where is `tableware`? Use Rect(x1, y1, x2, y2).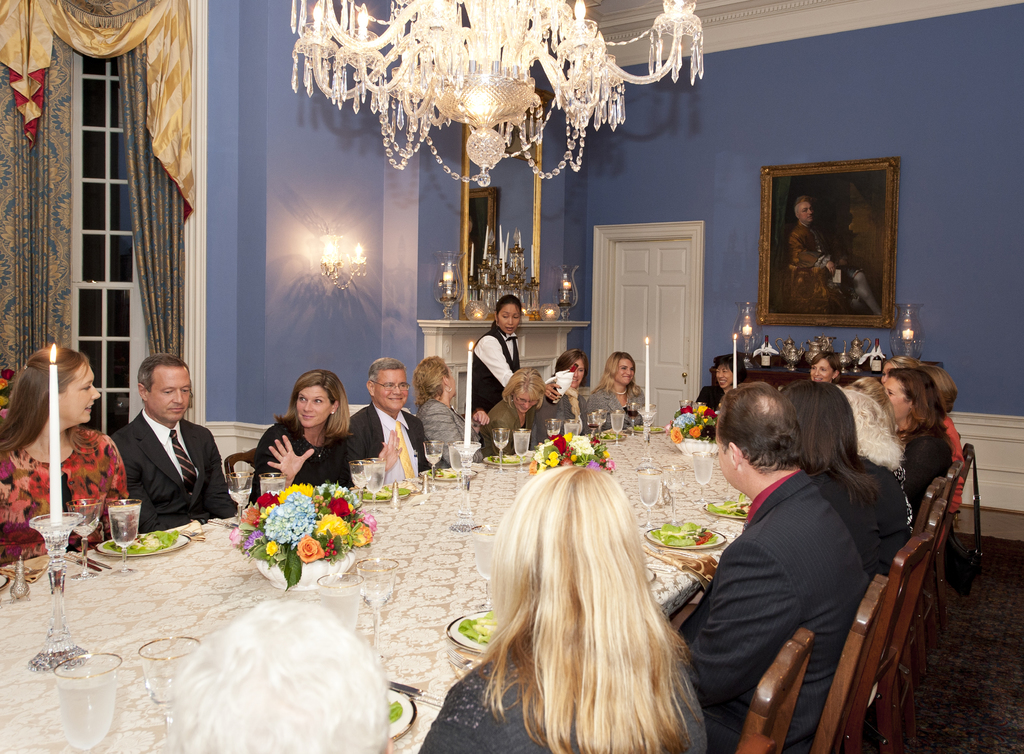
Rect(220, 471, 252, 530).
